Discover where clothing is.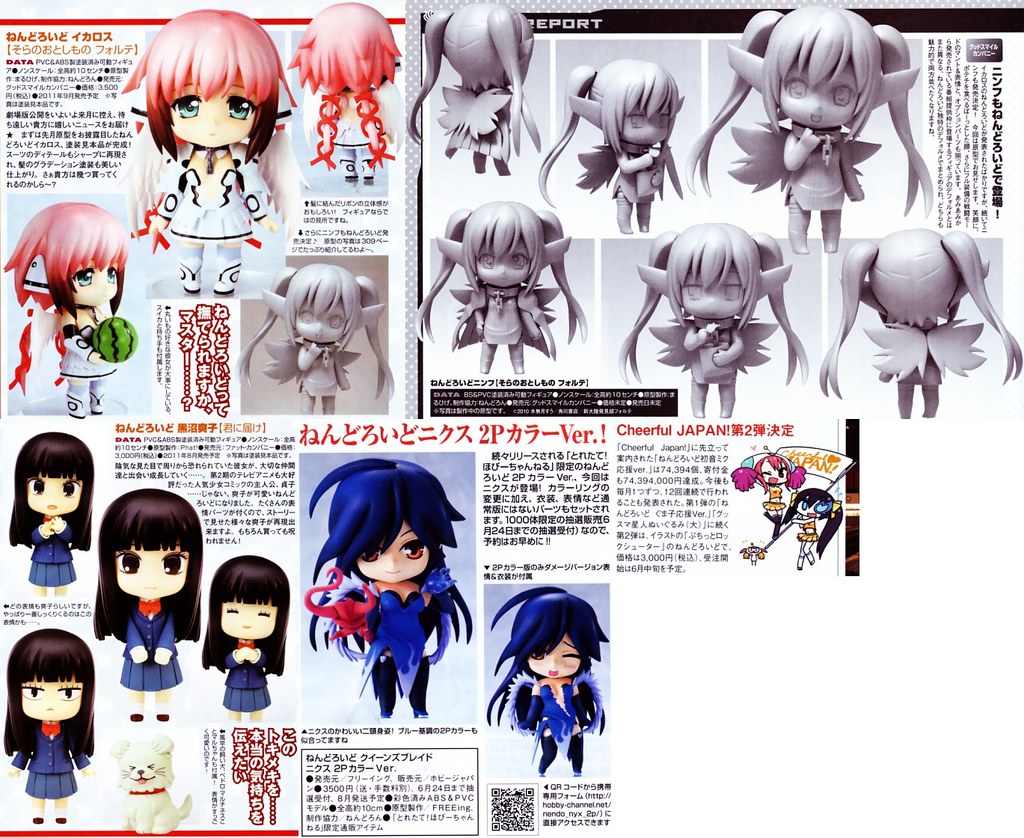
Discovered at {"left": 640, "top": 295, "right": 767, "bottom": 403}.
